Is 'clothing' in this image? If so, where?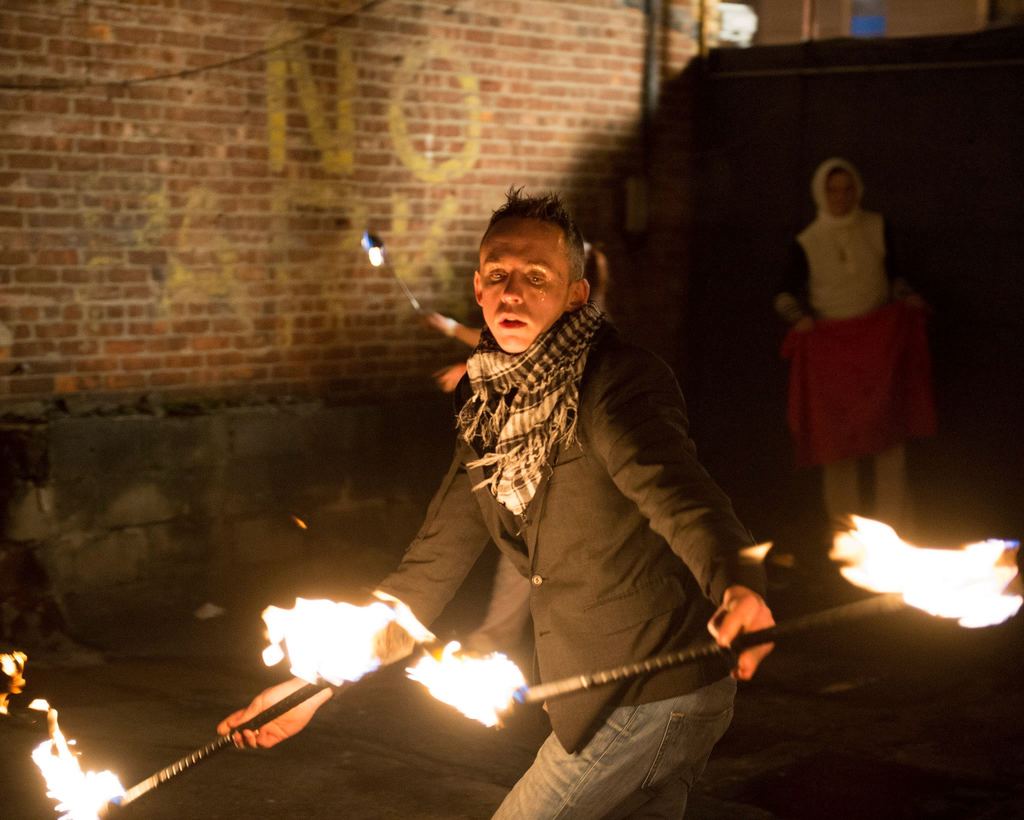
Yes, at locate(363, 236, 749, 776).
